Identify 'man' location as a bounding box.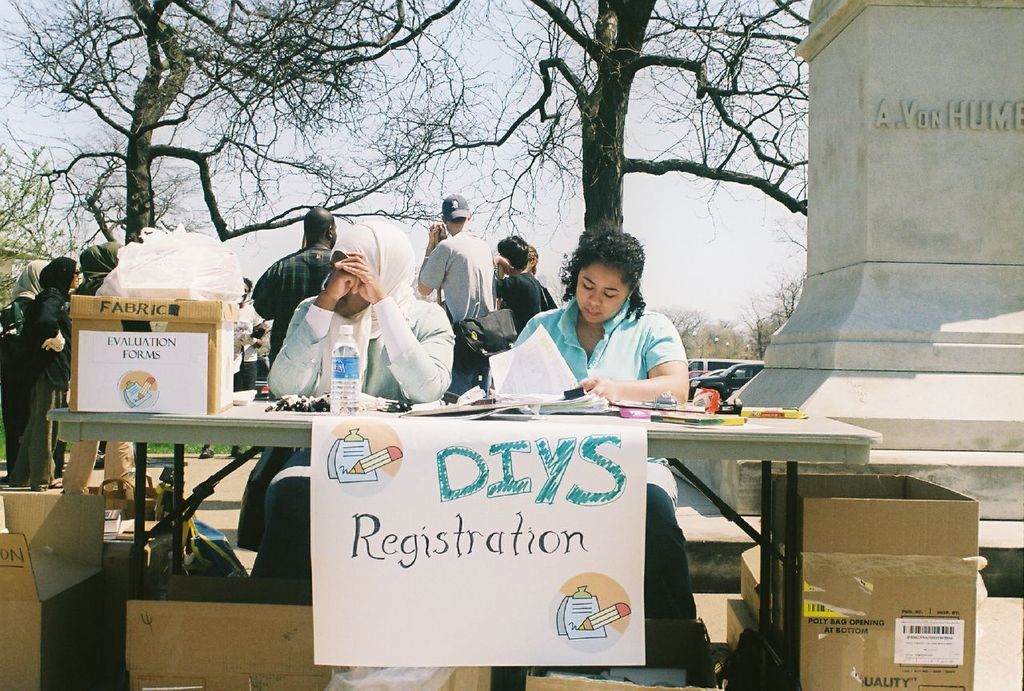
(left=418, top=189, right=502, bottom=385).
